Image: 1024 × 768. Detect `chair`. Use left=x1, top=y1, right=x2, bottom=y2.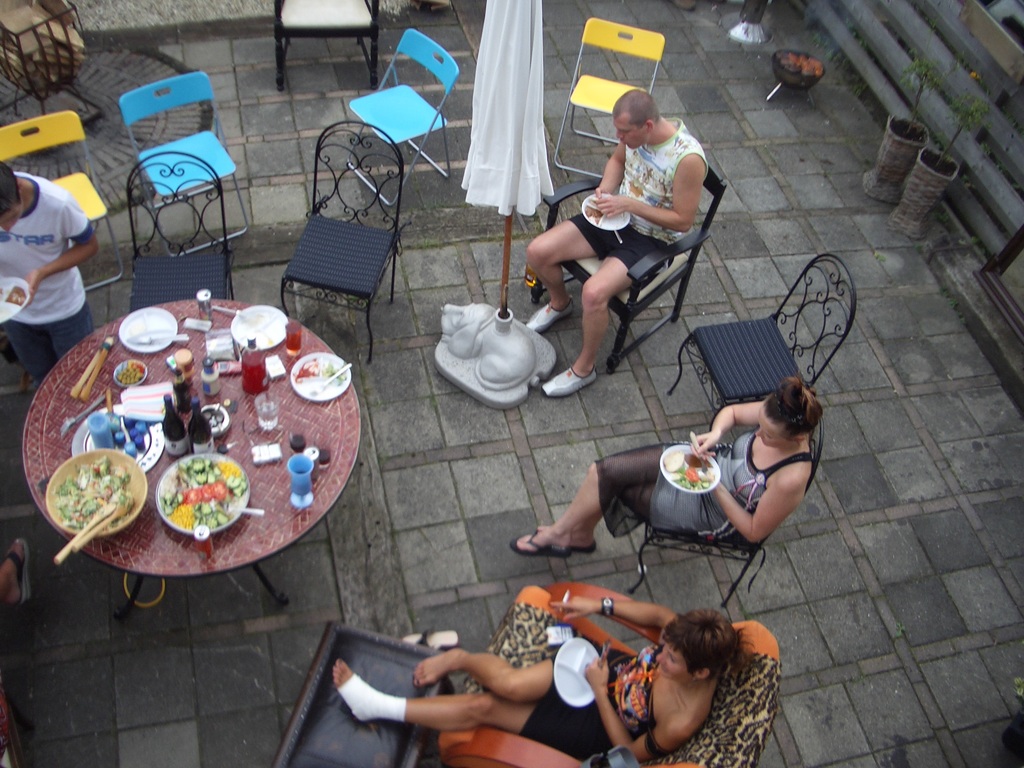
left=279, top=116, right=407, bottom=363.
